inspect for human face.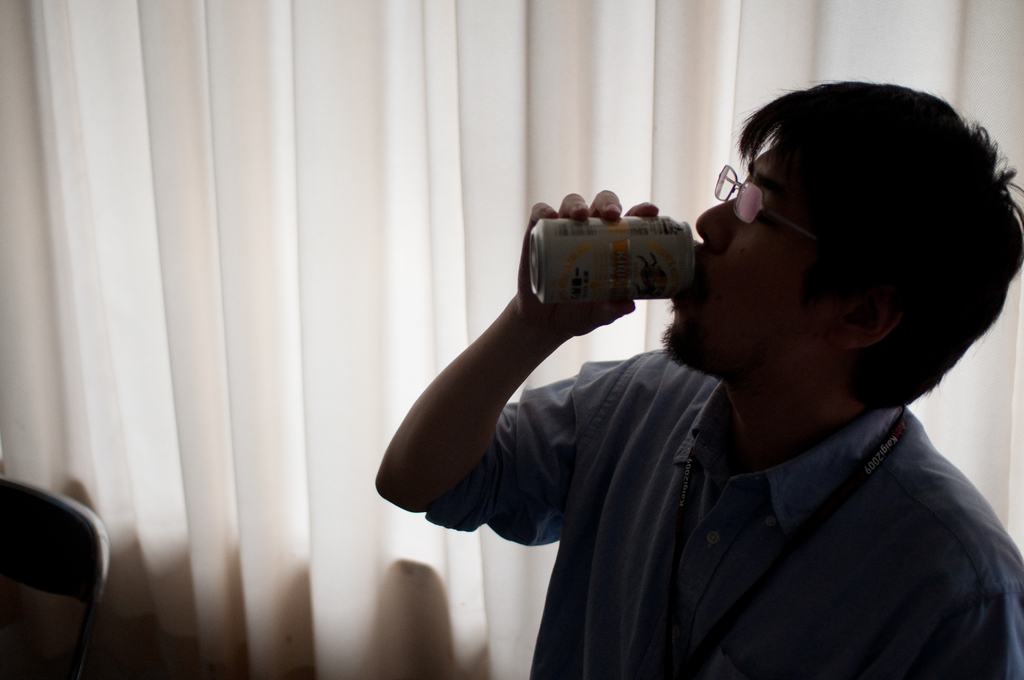
Inspection: rect(662, 143, 841, 362).
